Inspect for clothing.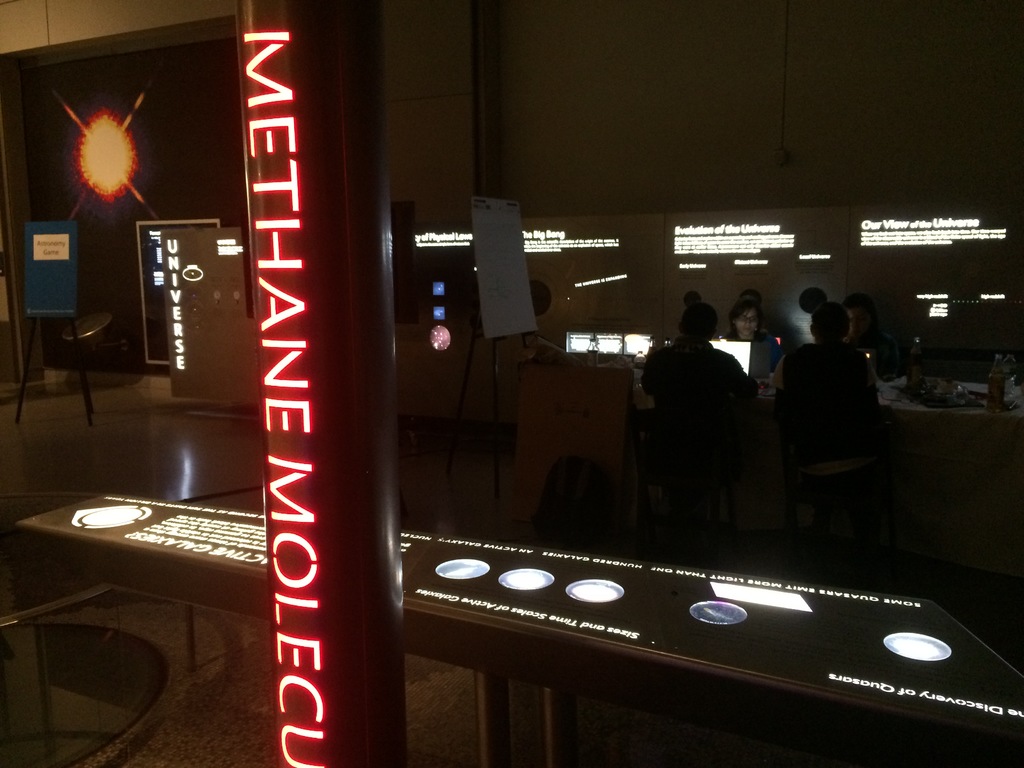
Inspection: [658,340,758,509].
